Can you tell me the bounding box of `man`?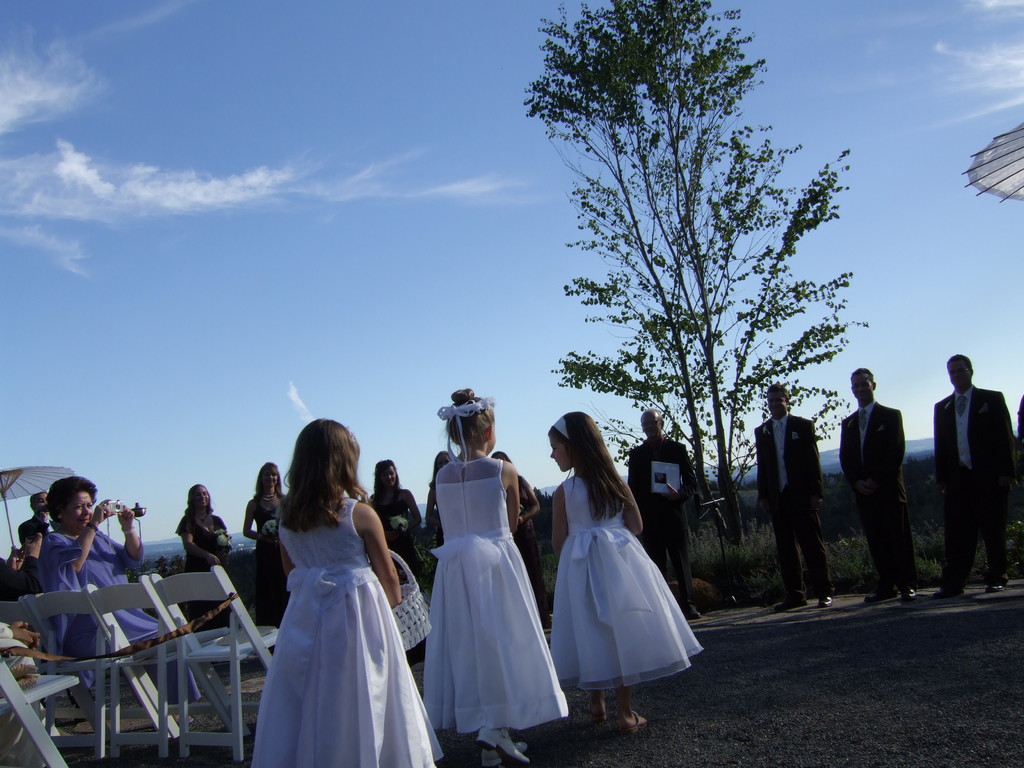
(755,384,828,609).
